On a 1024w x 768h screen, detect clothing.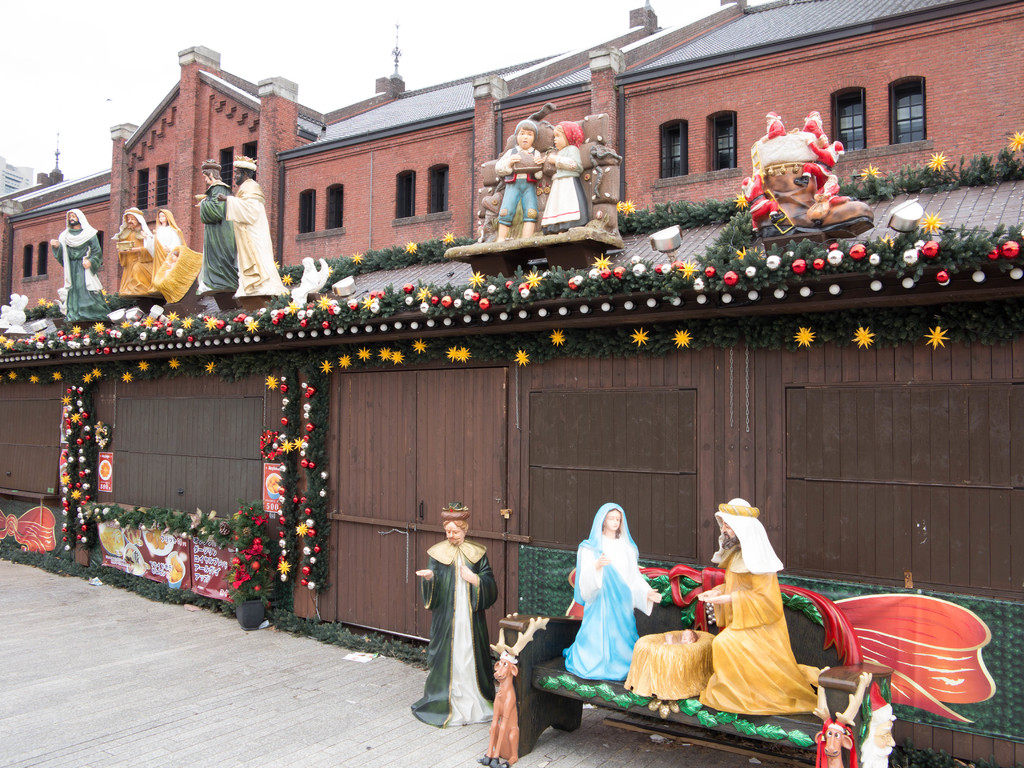
{"left": 112, "top": 204, "right": 154, "bottom": 289}.
